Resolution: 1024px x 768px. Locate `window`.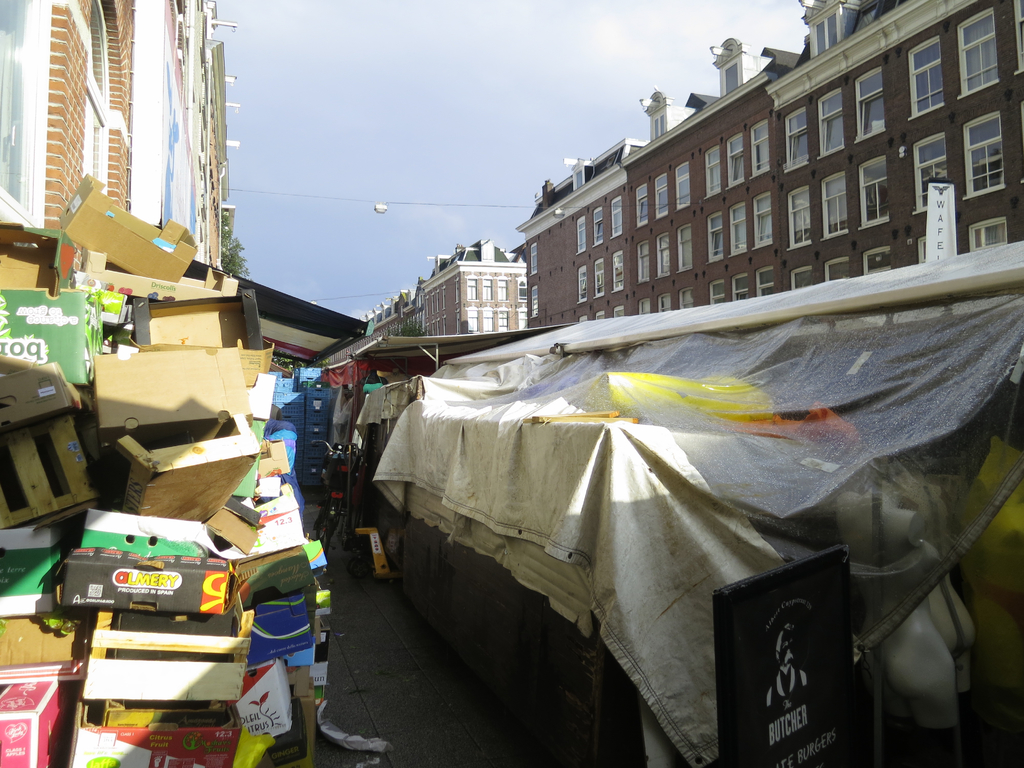
box(726, 204, 751, 254).
